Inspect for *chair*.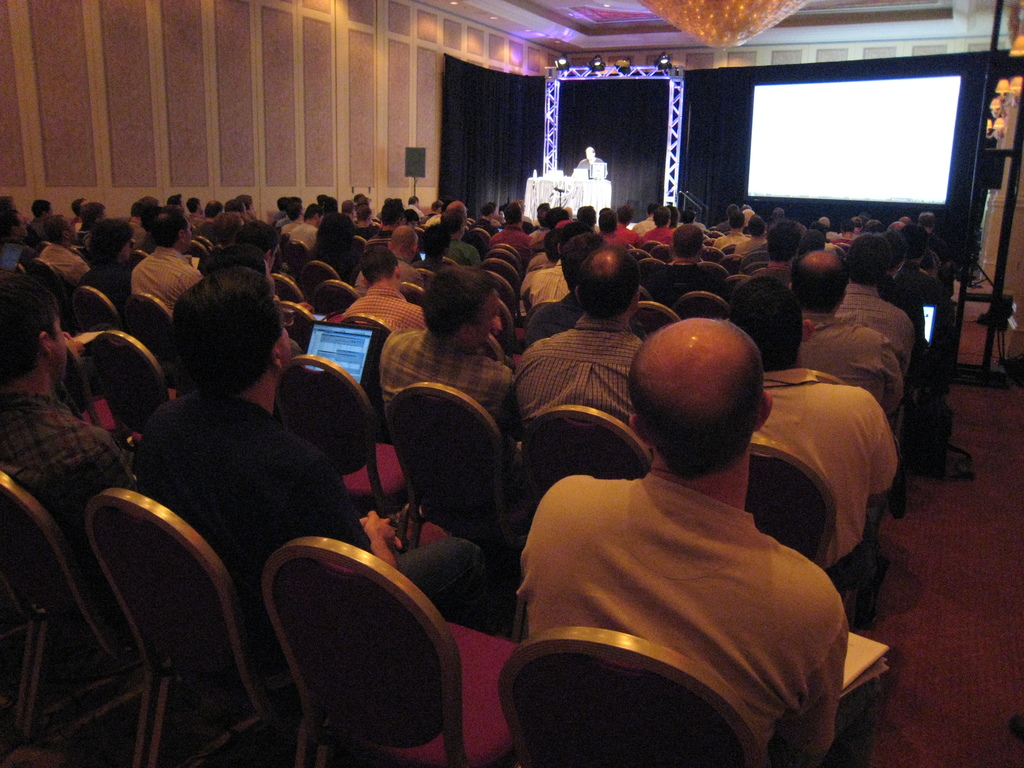
Inspection: {"x1": 721, "y1": 275, "x2": 752, "y2": 299}.
